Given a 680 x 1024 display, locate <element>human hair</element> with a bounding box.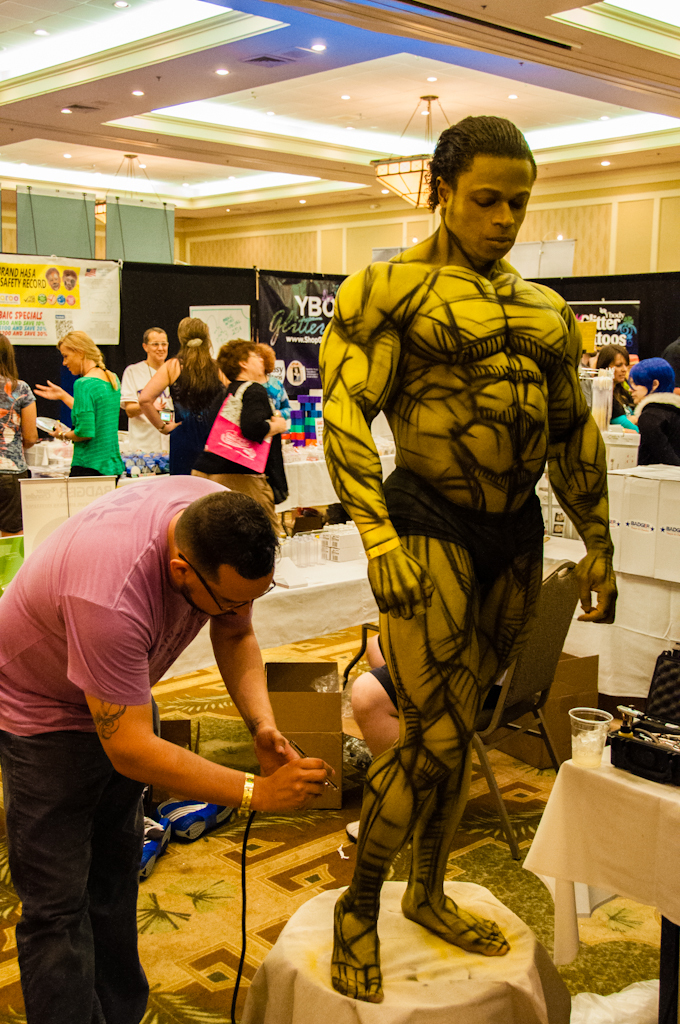
Located: 259,350,275,380.
